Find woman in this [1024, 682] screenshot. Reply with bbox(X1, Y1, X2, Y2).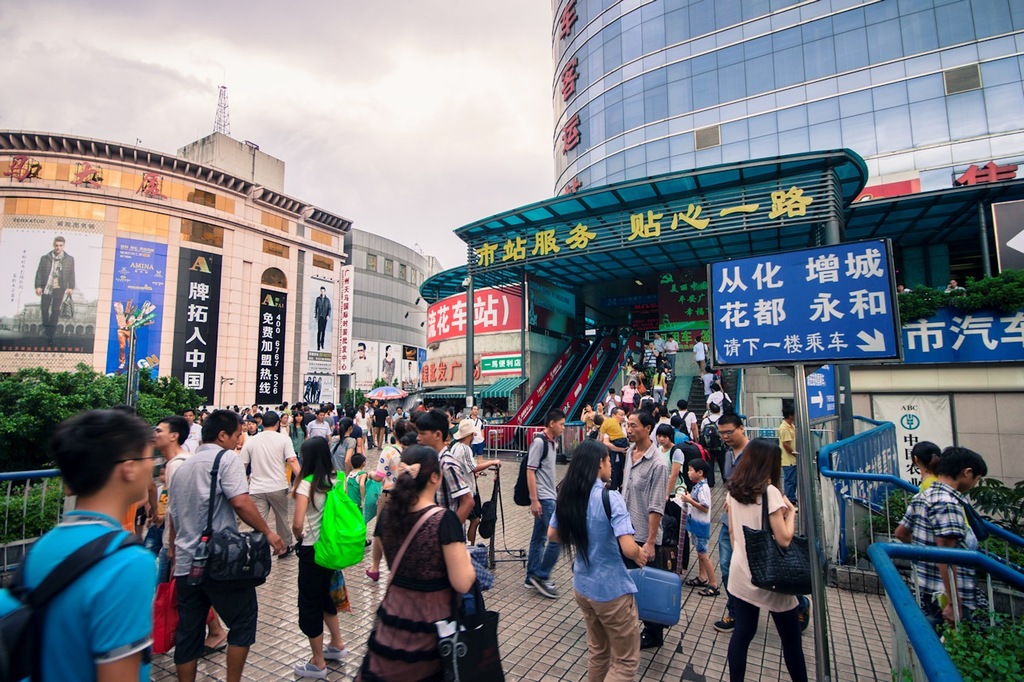
bbox(290, 434, 351, 678).
